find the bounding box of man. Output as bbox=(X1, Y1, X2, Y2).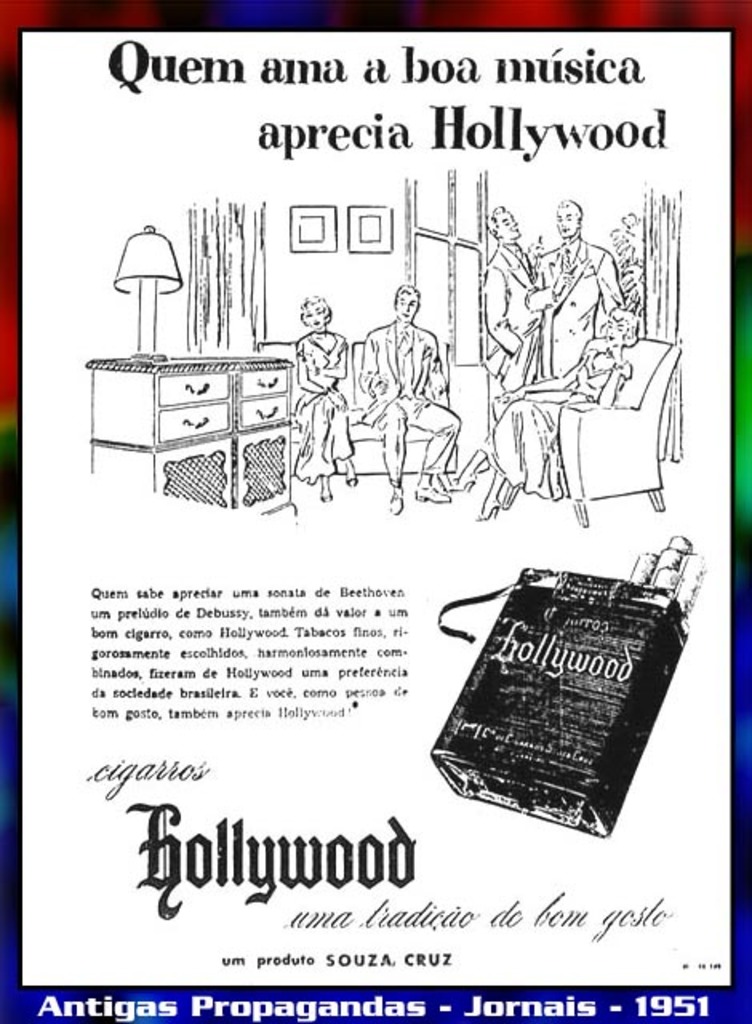
bbox=(342, 278, 456, 522).
